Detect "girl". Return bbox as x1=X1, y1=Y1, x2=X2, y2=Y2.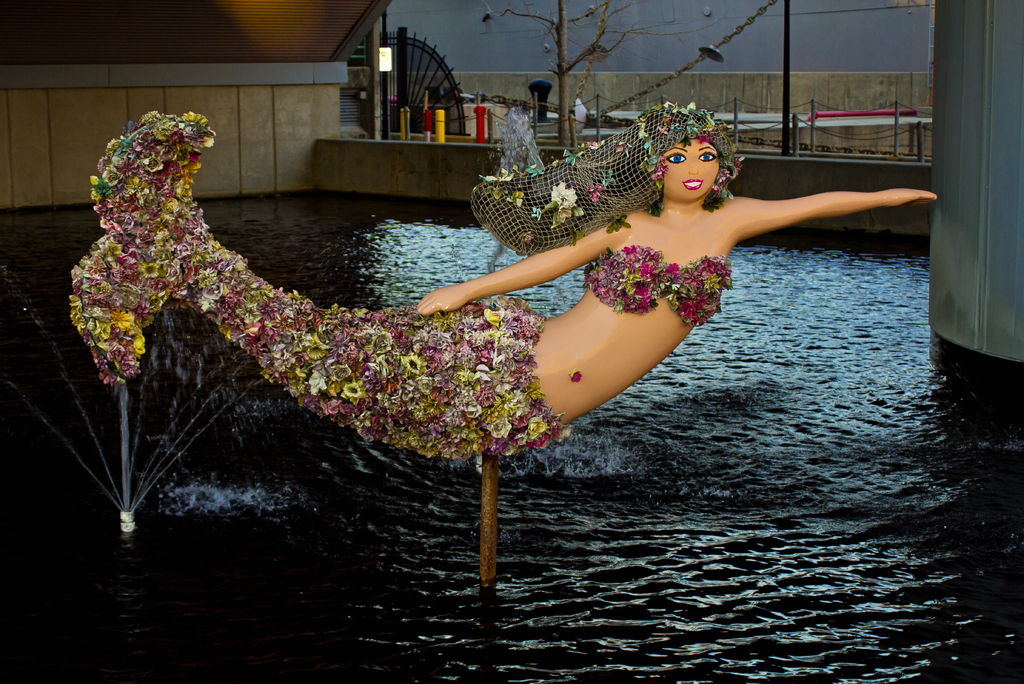
x1=68, y1=105, x2=939, y2=460.
